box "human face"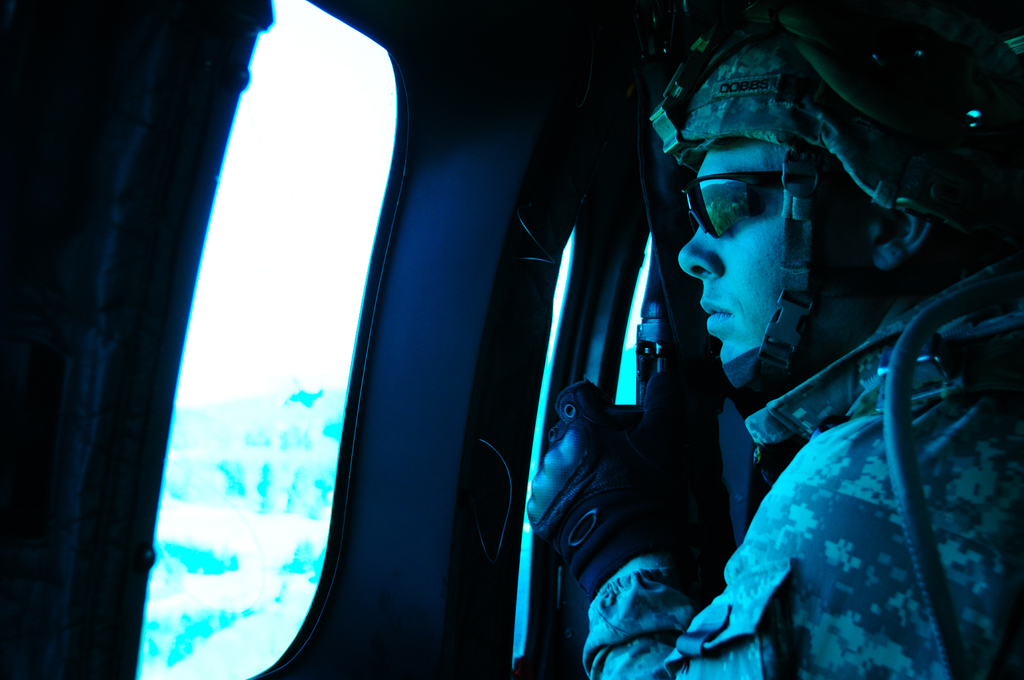
left=678, top=132, right=868, bottom=381
